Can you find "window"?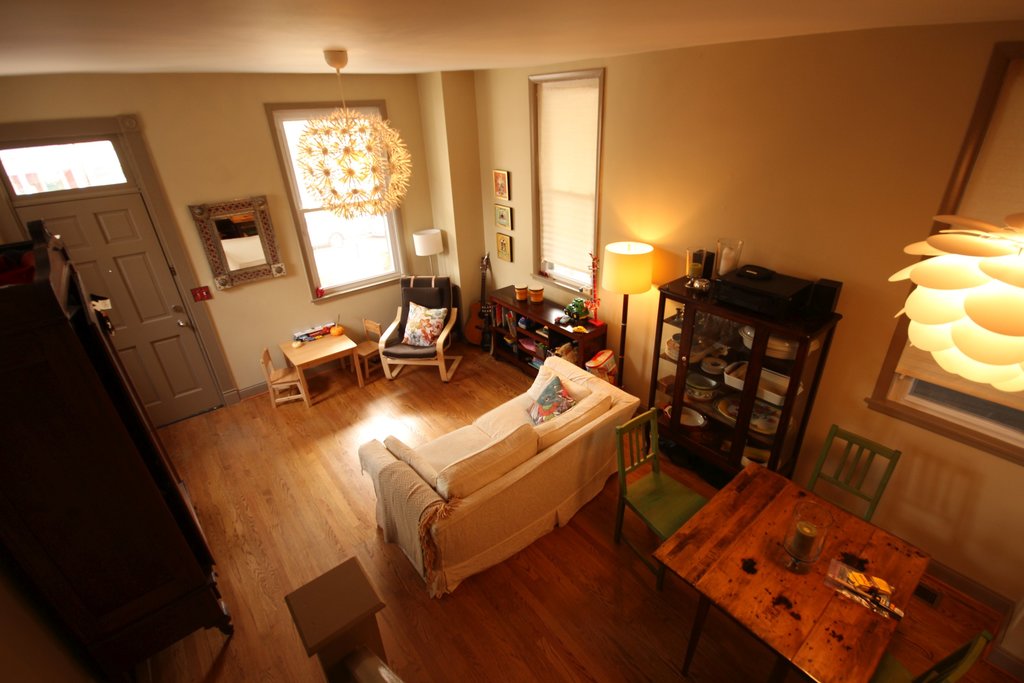
Yes, bounding box: Rect(285, 104, 410, 308).
